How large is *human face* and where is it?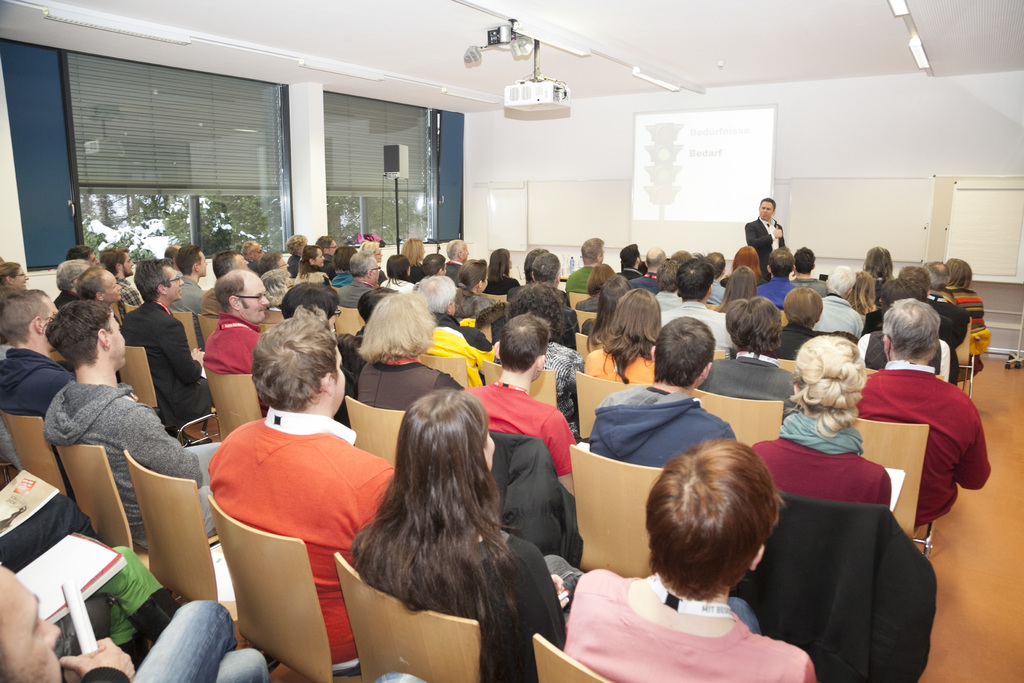
Bounding box: rect(758, 203, 776, 224).
